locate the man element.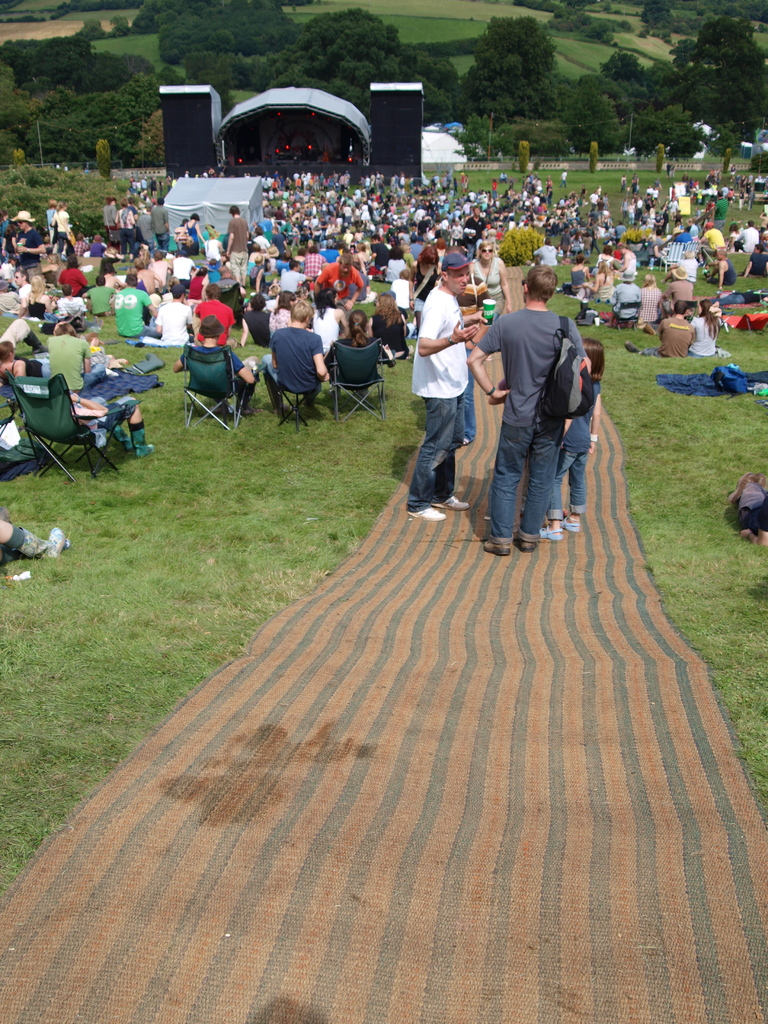
Element bbox: x1=172 y1=314 x2=254 y2=416.
